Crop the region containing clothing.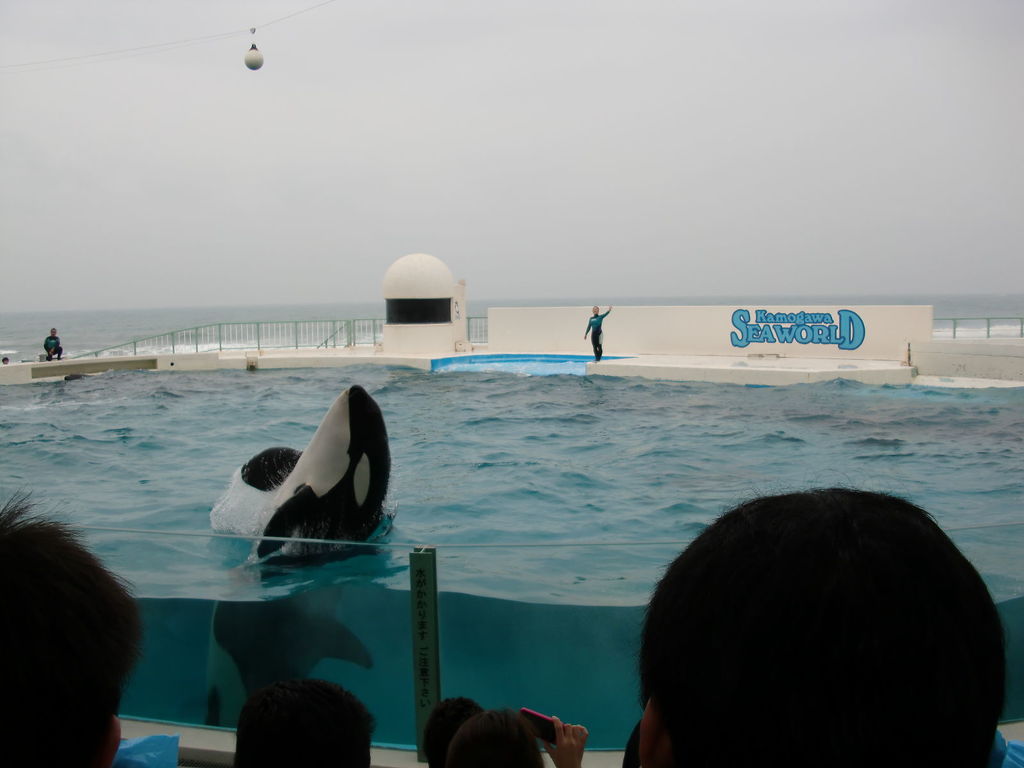
Crop region: {"x1": 584, "y1": 310, "x2": 612, "y2": 358}.
